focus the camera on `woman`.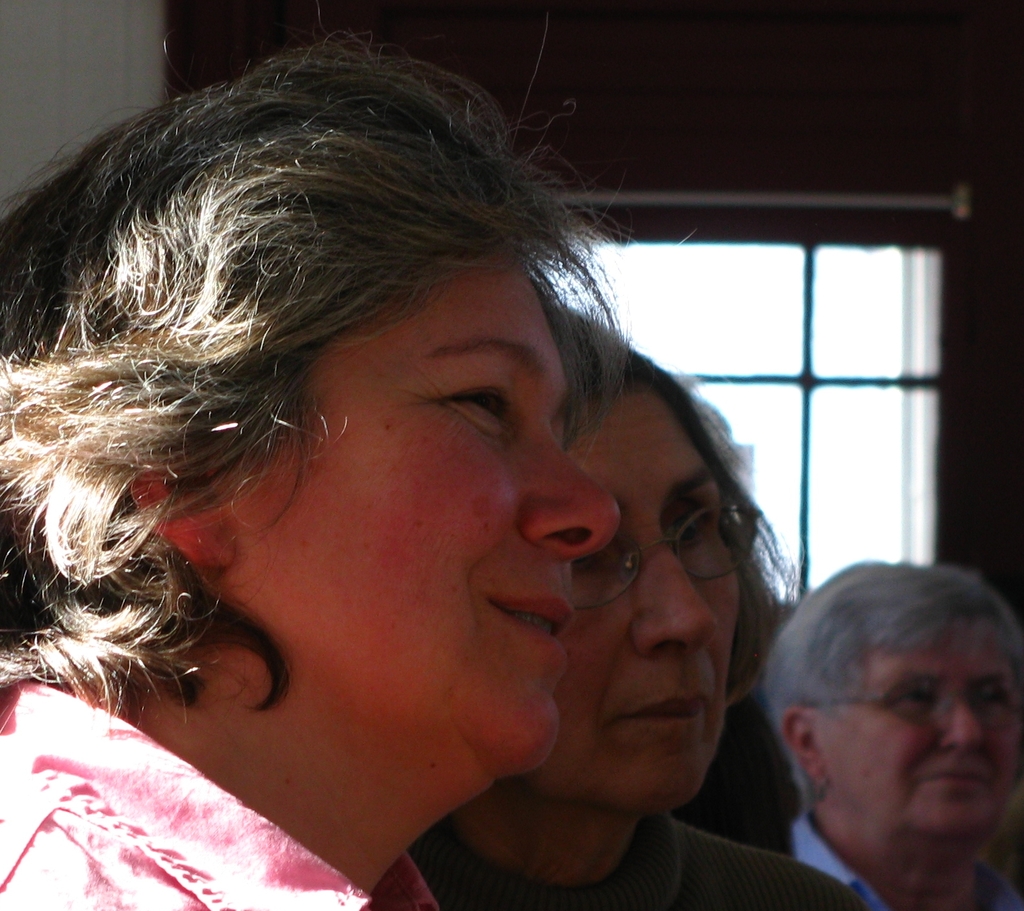
Focus region: box=[0, 7, 638, 909].
